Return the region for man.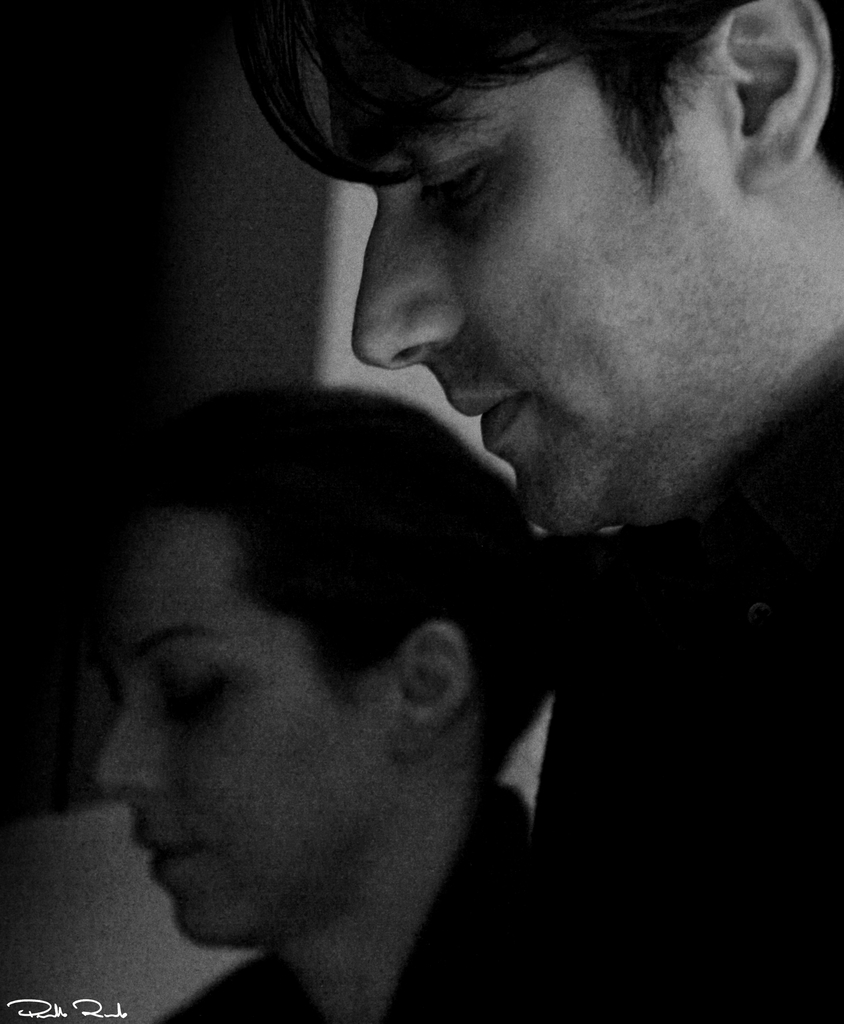
x1=228 y1=4 x2=843 y2=1023.
